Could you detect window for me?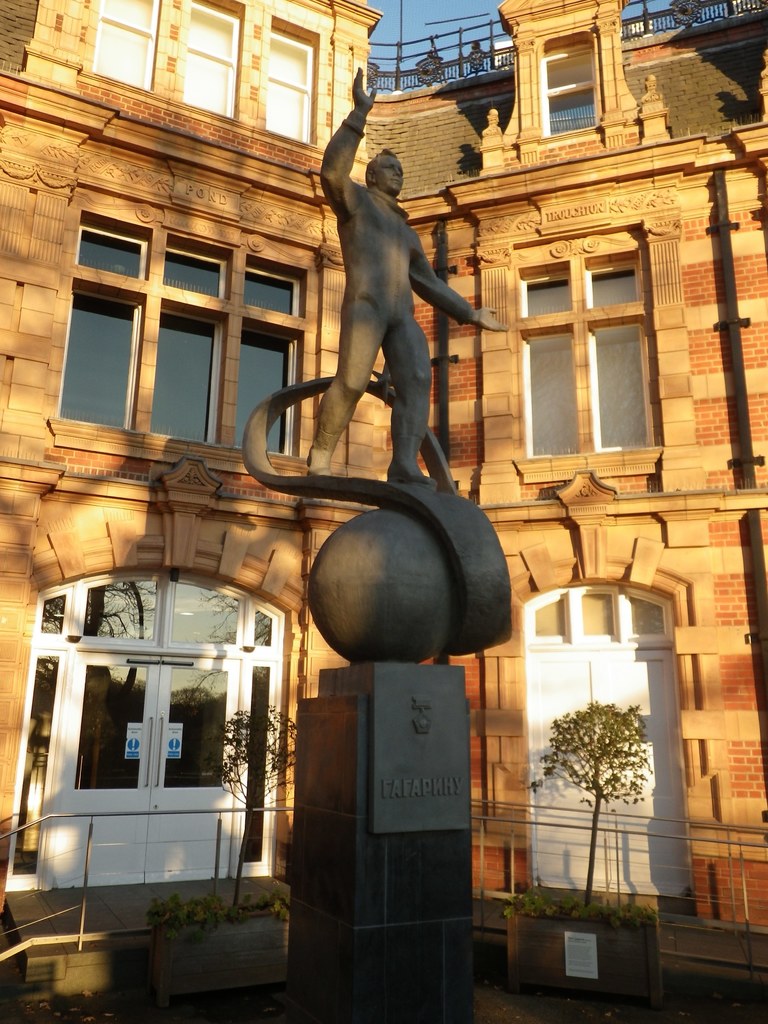
Detection result: region(49, 246, 308, 473).
